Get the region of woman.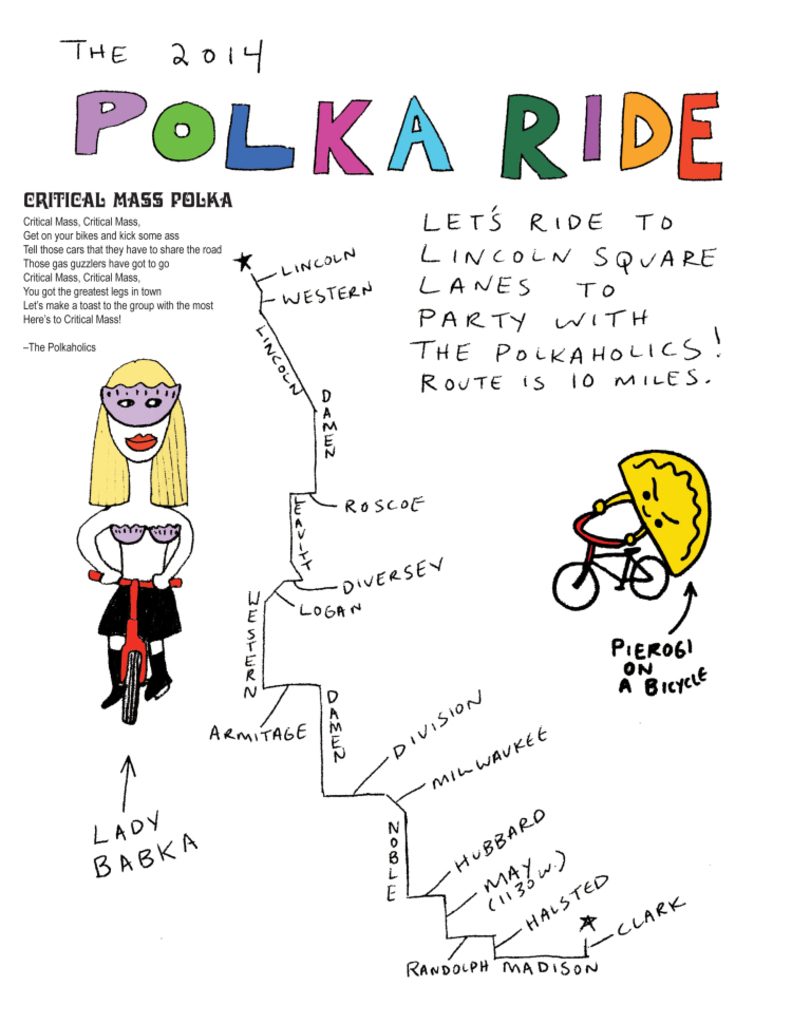
74/358/193/706.
